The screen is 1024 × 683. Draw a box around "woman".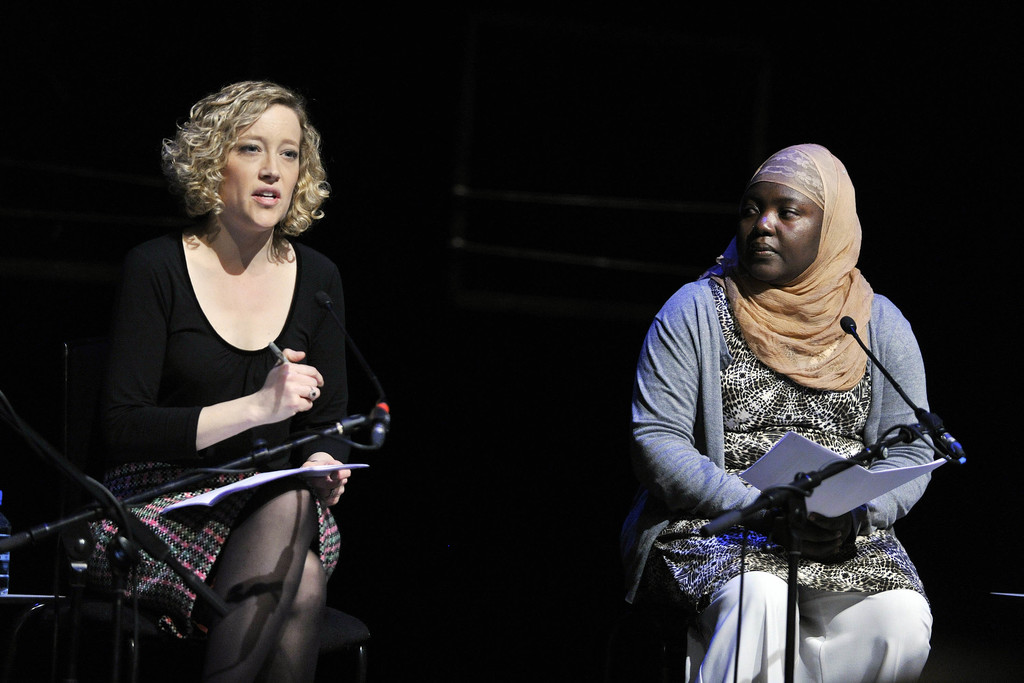
(left=632, top=144, right=933, bottom=682).
